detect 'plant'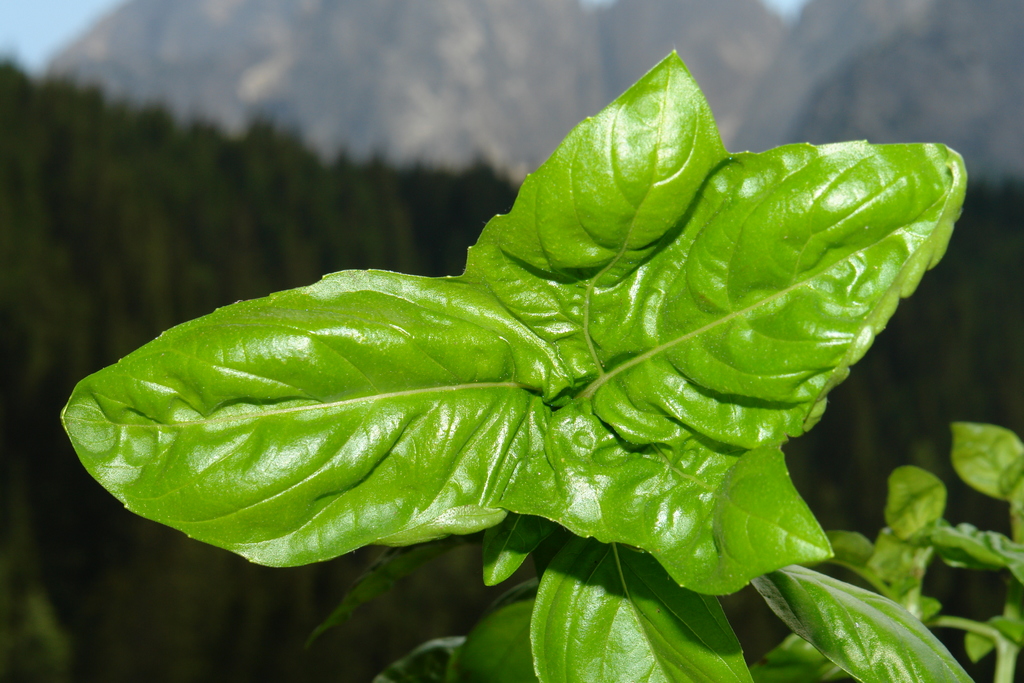
109 37 956 630
